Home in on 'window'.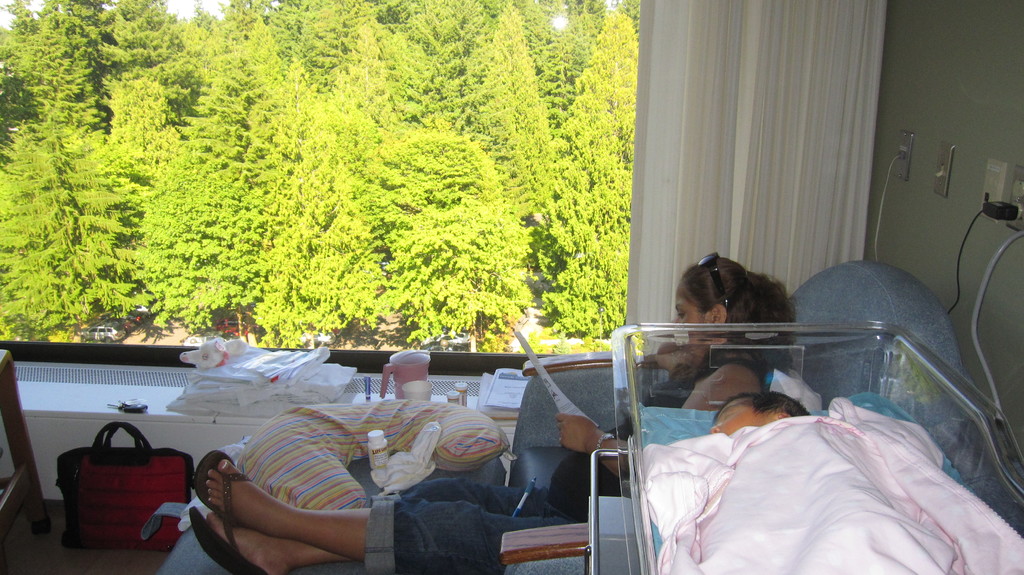
Homed in at 0:0:639:365.
